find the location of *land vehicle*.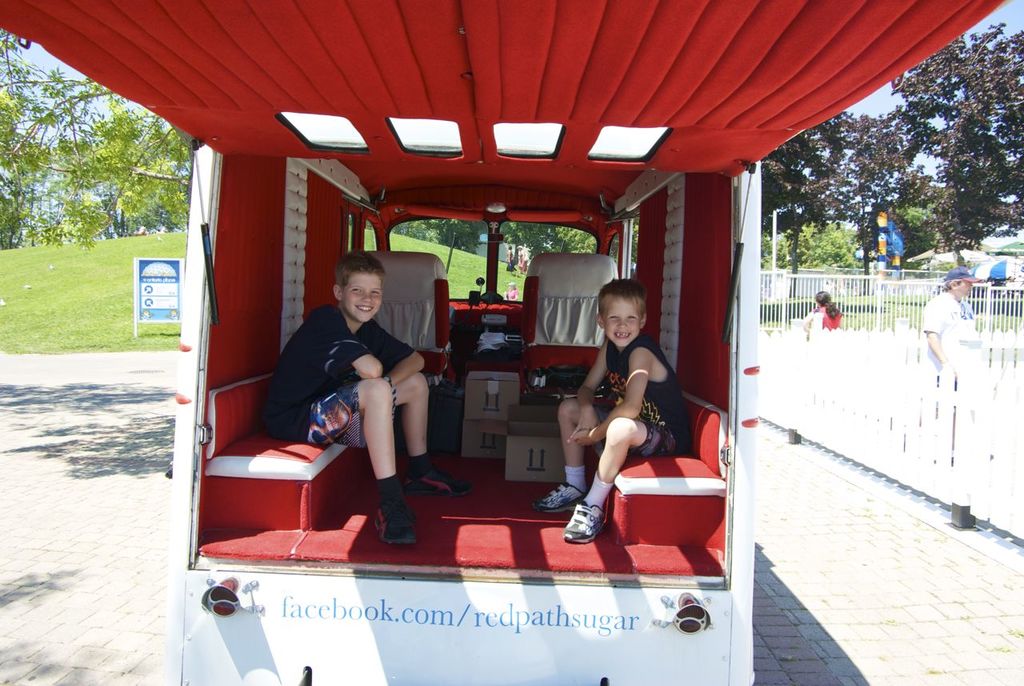
Location: 0 0 1009 685.
